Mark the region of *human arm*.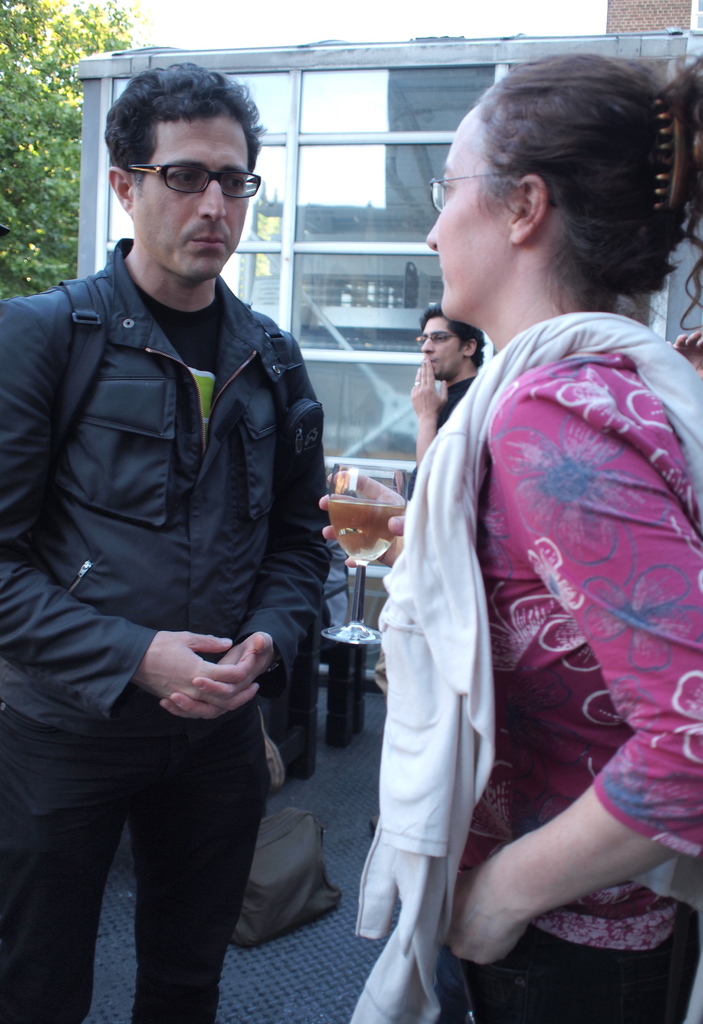
Region: l=325, t=481, r=412, b=556.
